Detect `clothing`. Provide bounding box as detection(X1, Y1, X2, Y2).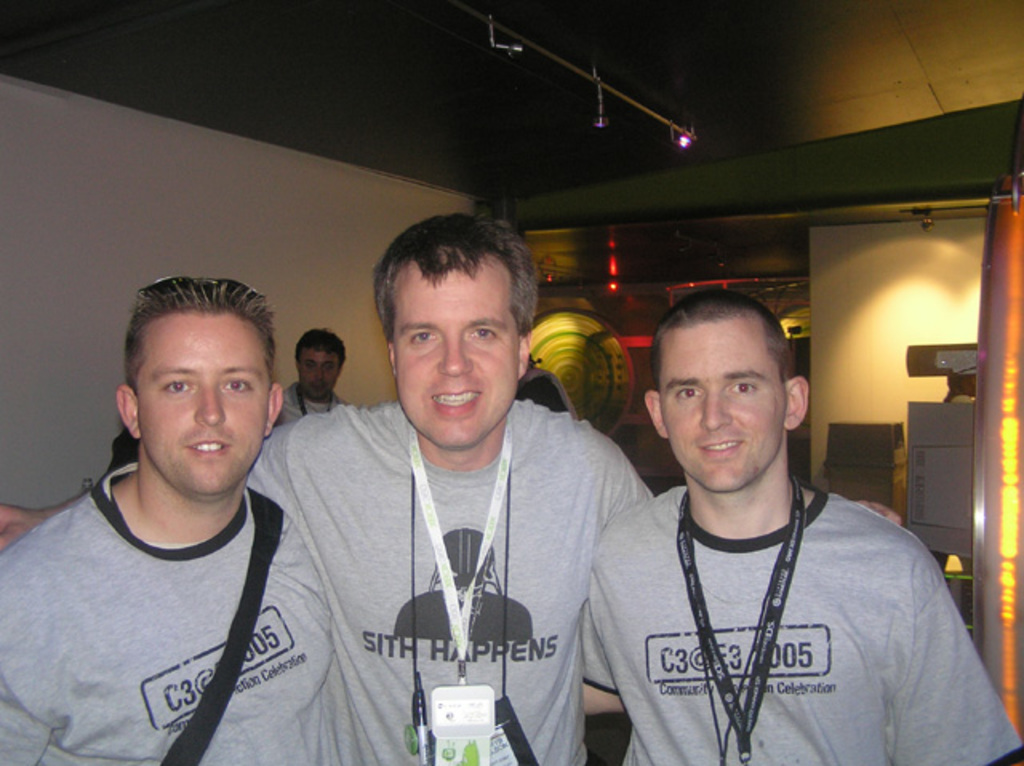
detection(243, 397, 654, 764).
